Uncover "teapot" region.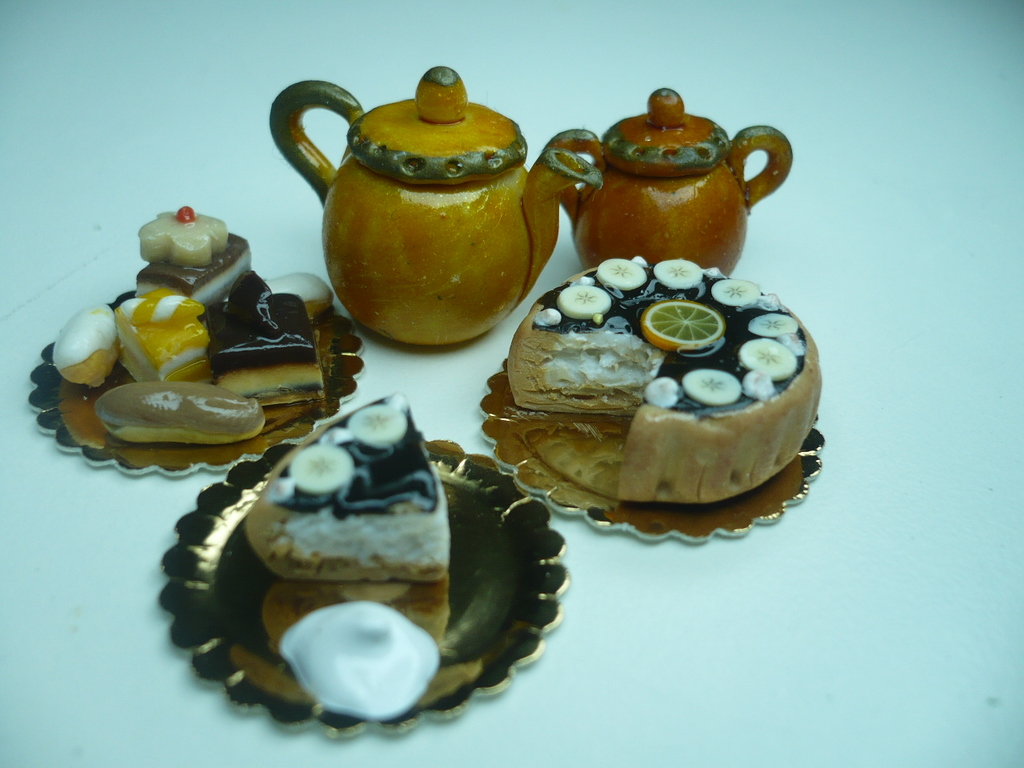
Uncovered: 270, 62, 606, 344.
